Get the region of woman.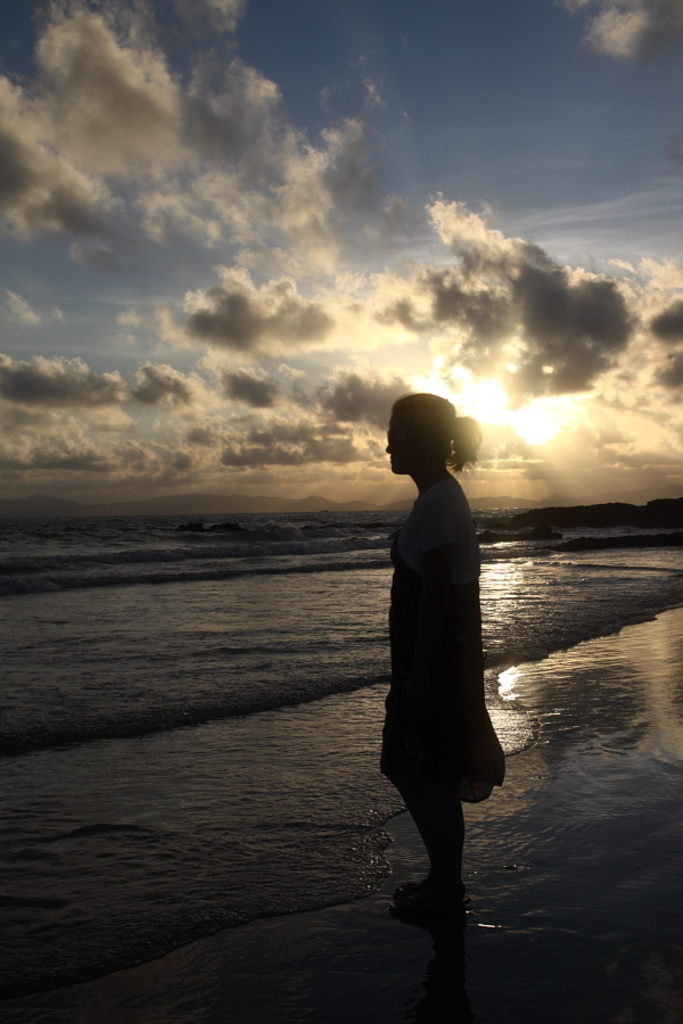
{"left": 361, "top": 387, "right": 510, "bottom": 915}.
